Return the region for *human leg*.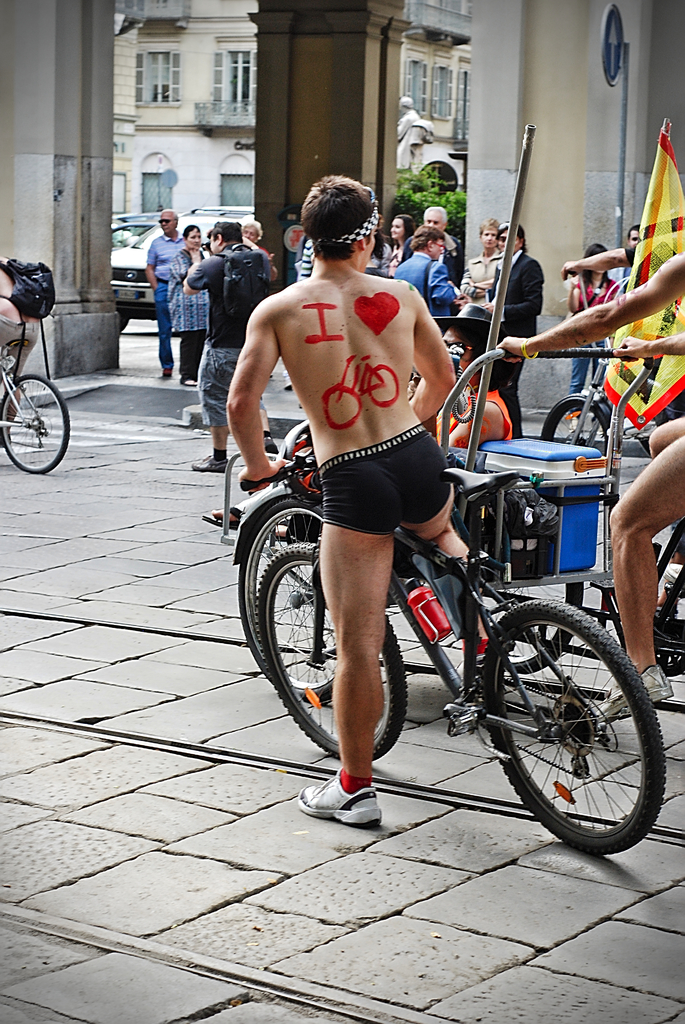
x1=302 y1=452 x2=401 y2=826.
